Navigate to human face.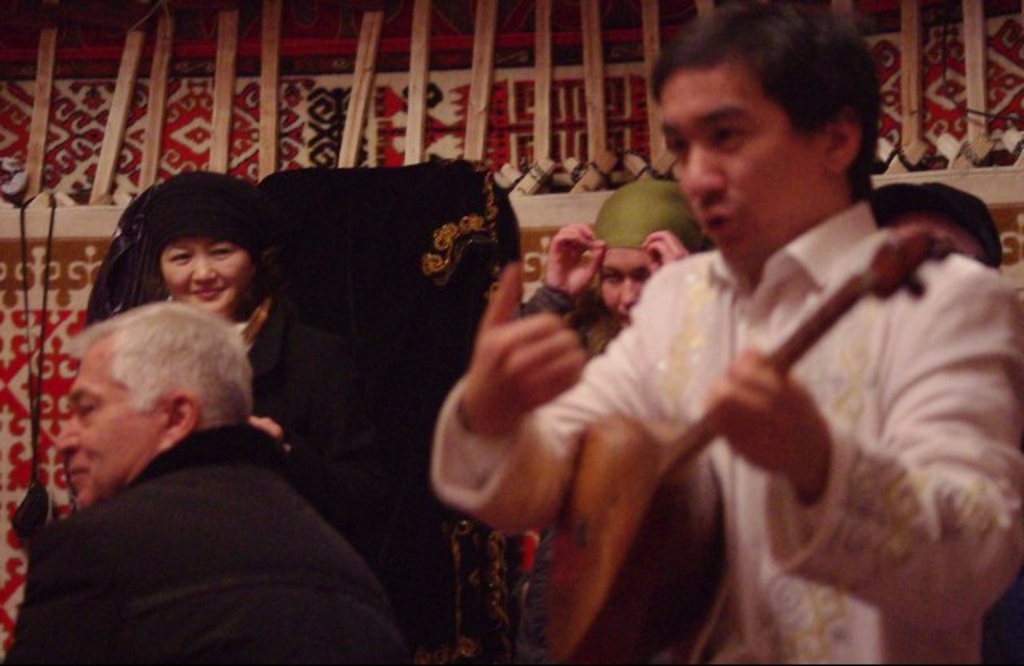
Navigation target: {"x1": 160, "y1": 235, "x2": 253, "y2": 311}.
